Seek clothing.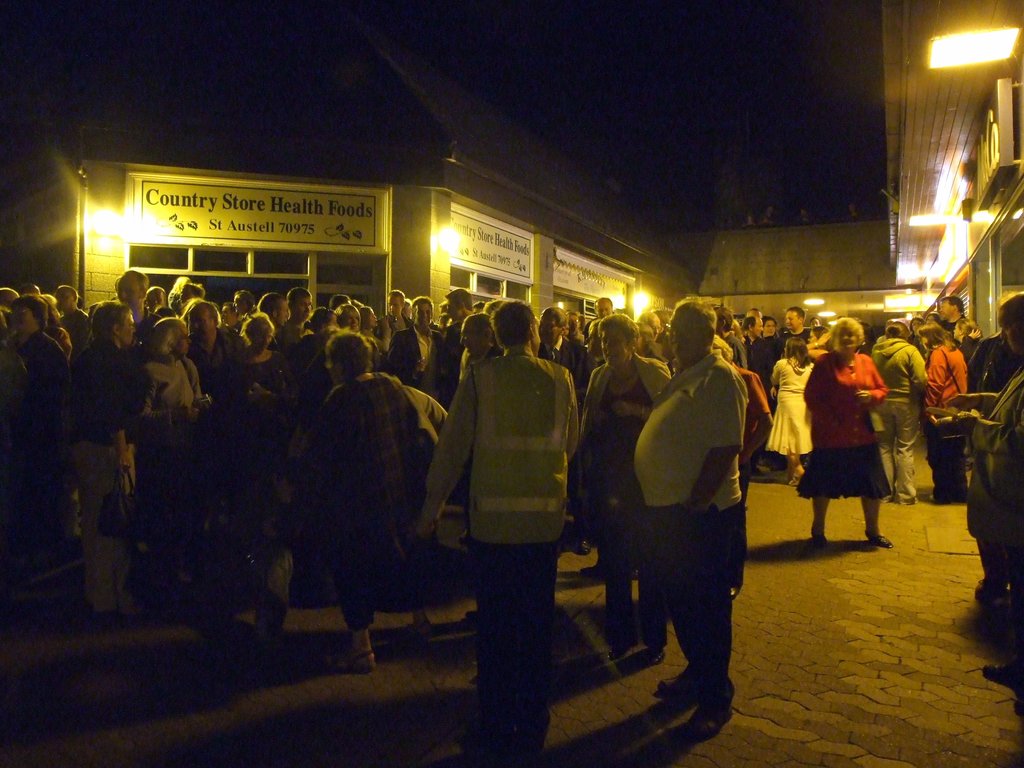
{"left": 305, "top": 372, "right": 417, "bottom": 628}.
